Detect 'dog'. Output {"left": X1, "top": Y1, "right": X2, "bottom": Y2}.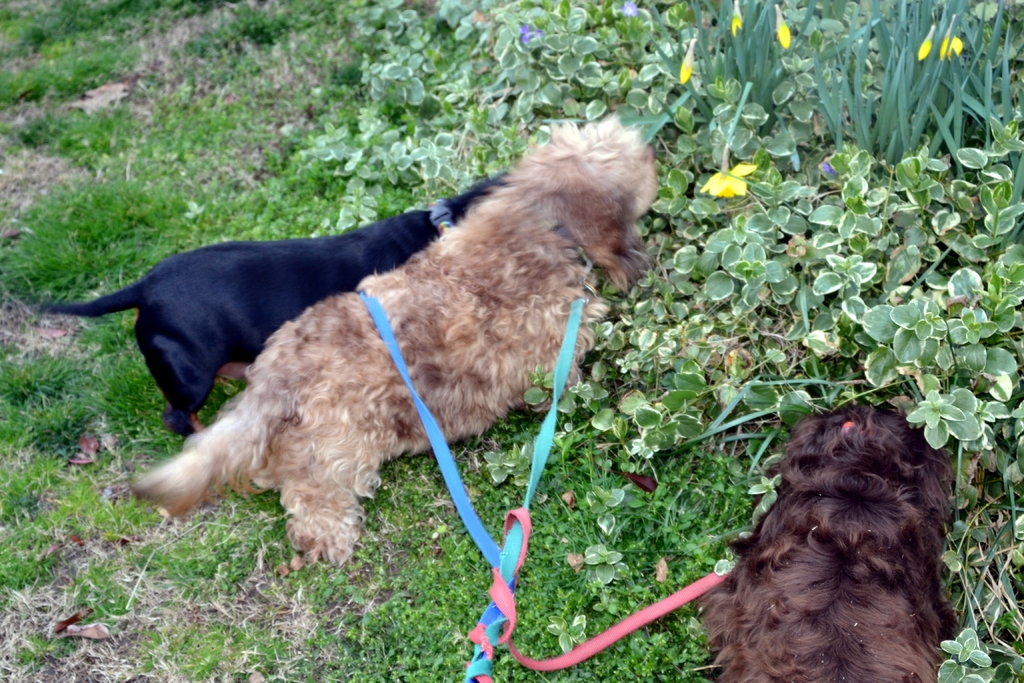
{"left": 39, "top": 172, "right": 504, "bottom": 440}.
